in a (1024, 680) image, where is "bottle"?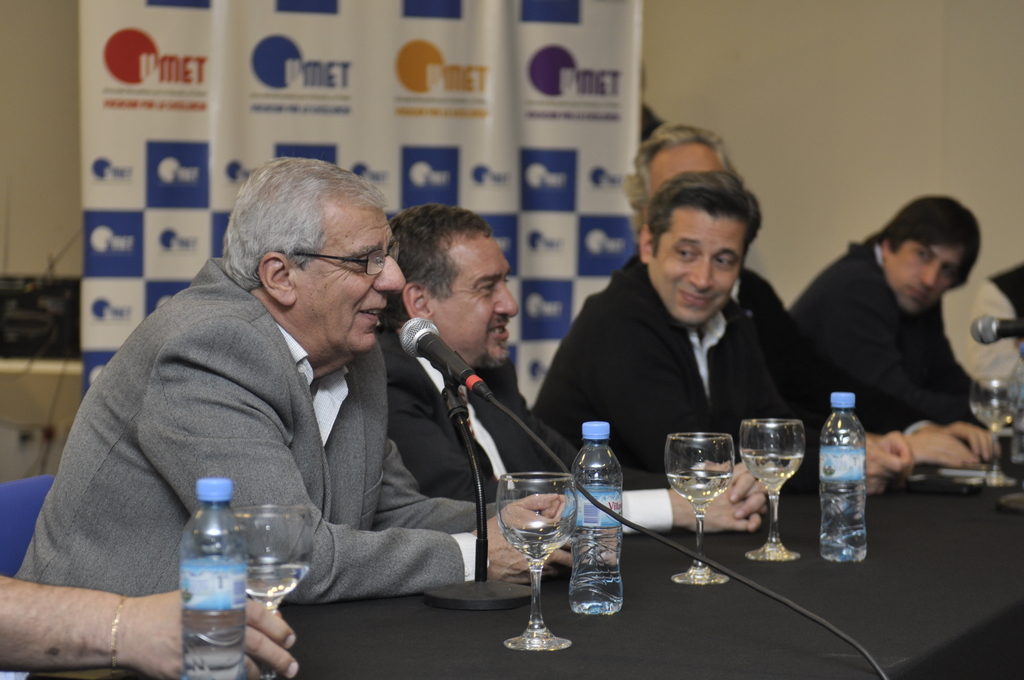
left=817, top=386, right=870, bottom=561.
